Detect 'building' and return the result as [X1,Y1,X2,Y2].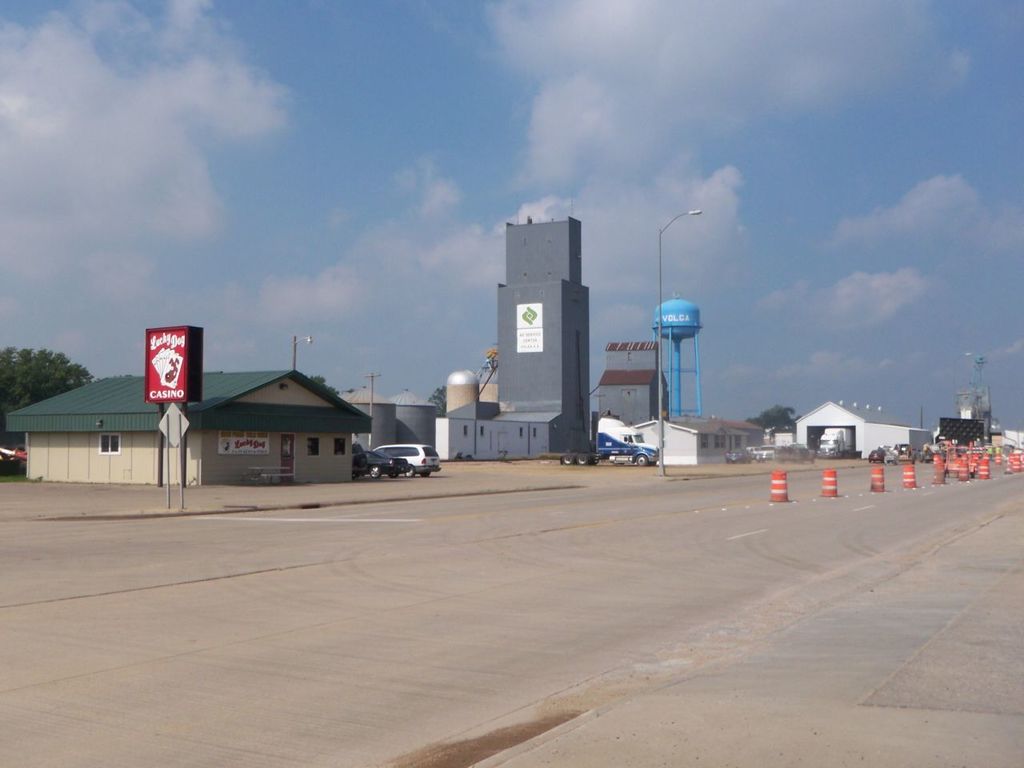
[955,386,990,430].
